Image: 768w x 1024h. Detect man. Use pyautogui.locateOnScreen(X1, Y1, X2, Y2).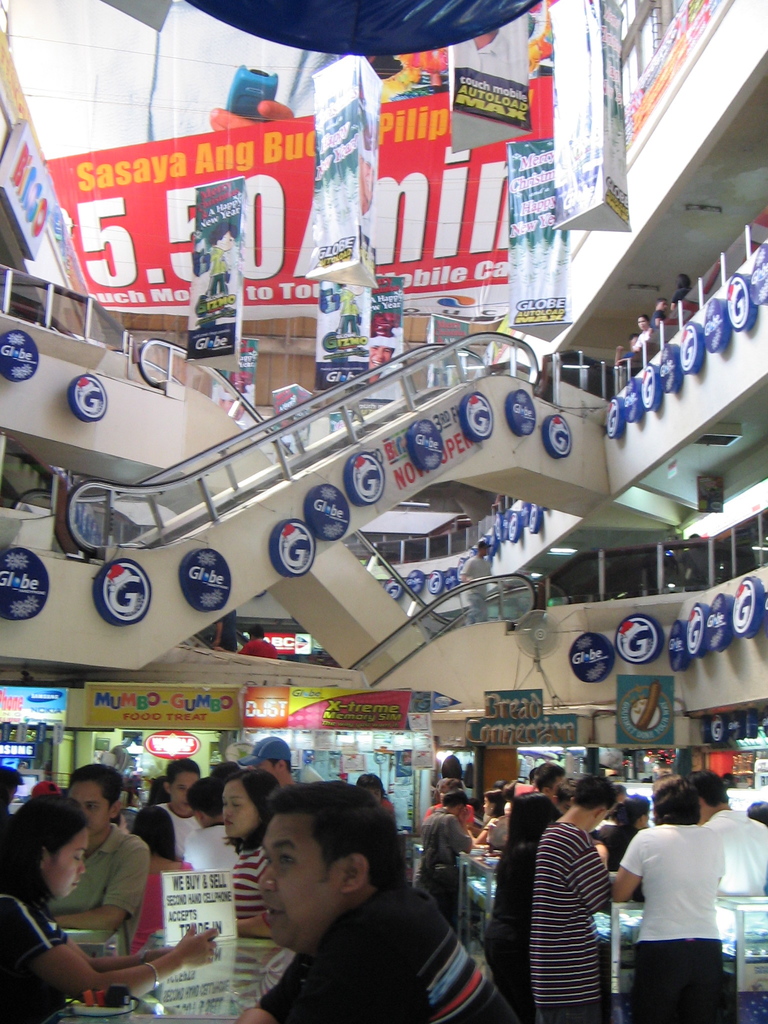
pyautogui.locateOnScreen(126, 751, 203, 870).
